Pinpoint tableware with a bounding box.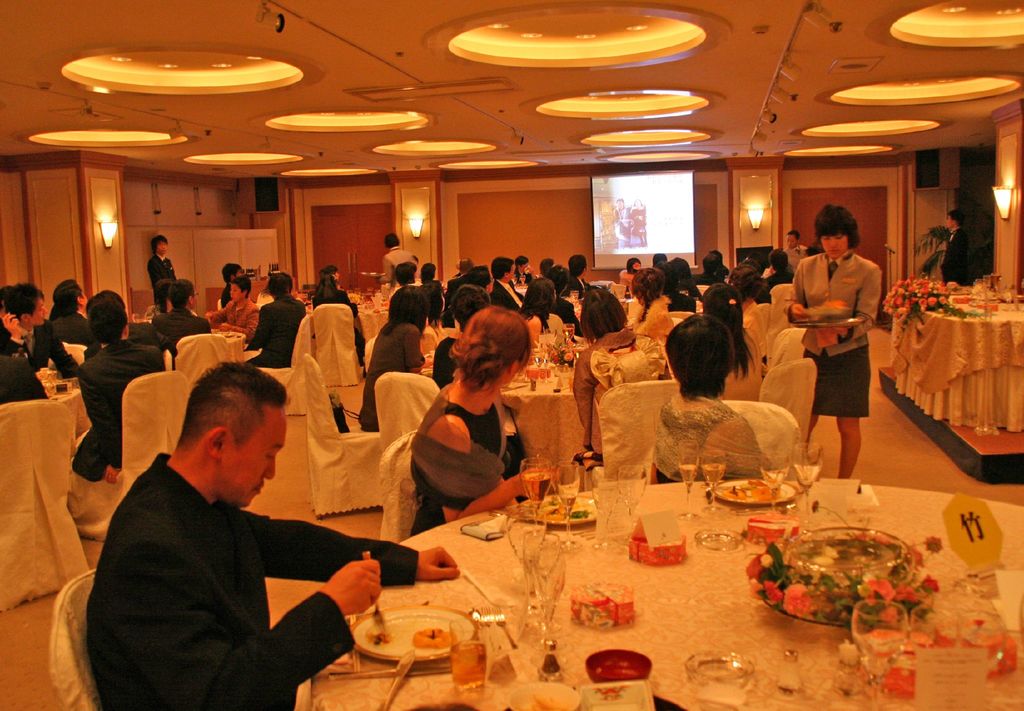
box=[529, 544, 567, 681].
